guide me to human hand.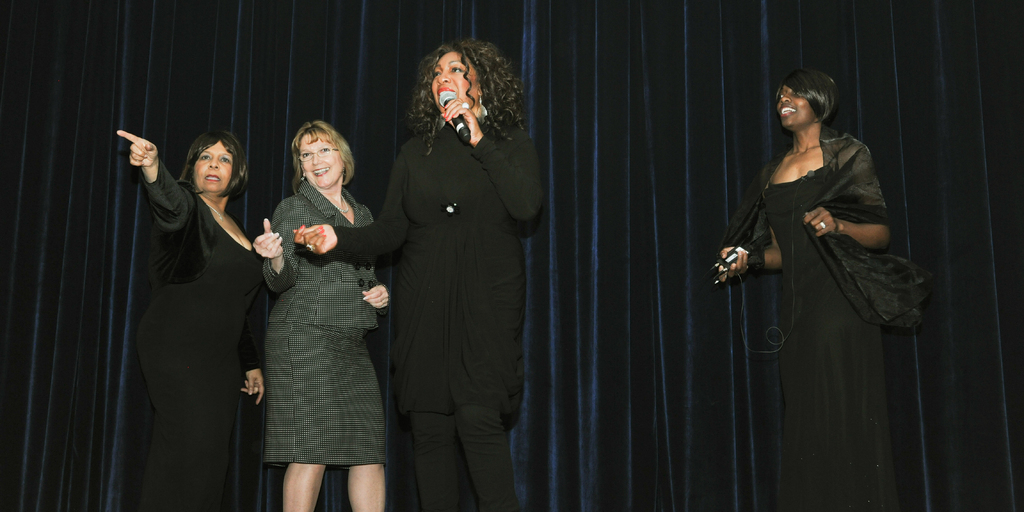
Guidance: x1=803 y1=204 x2=841 y2=236.
